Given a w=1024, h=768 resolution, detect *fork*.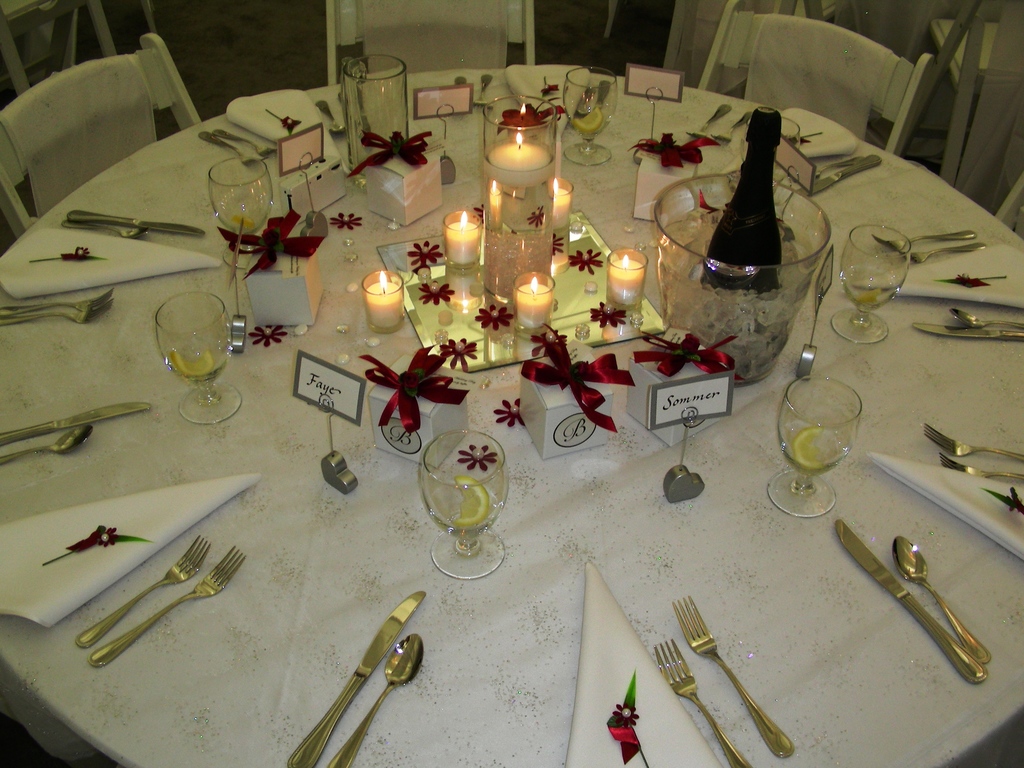
l=899, t=239, r=988, b=265.
